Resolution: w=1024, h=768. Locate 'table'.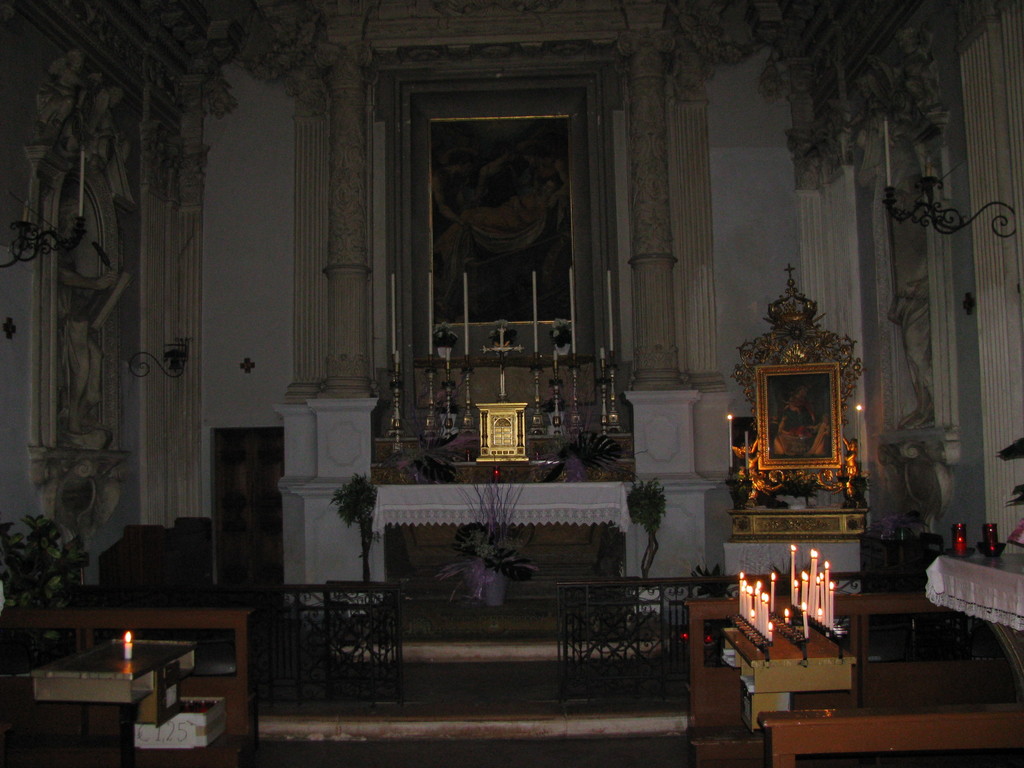
369:481:646:584.
